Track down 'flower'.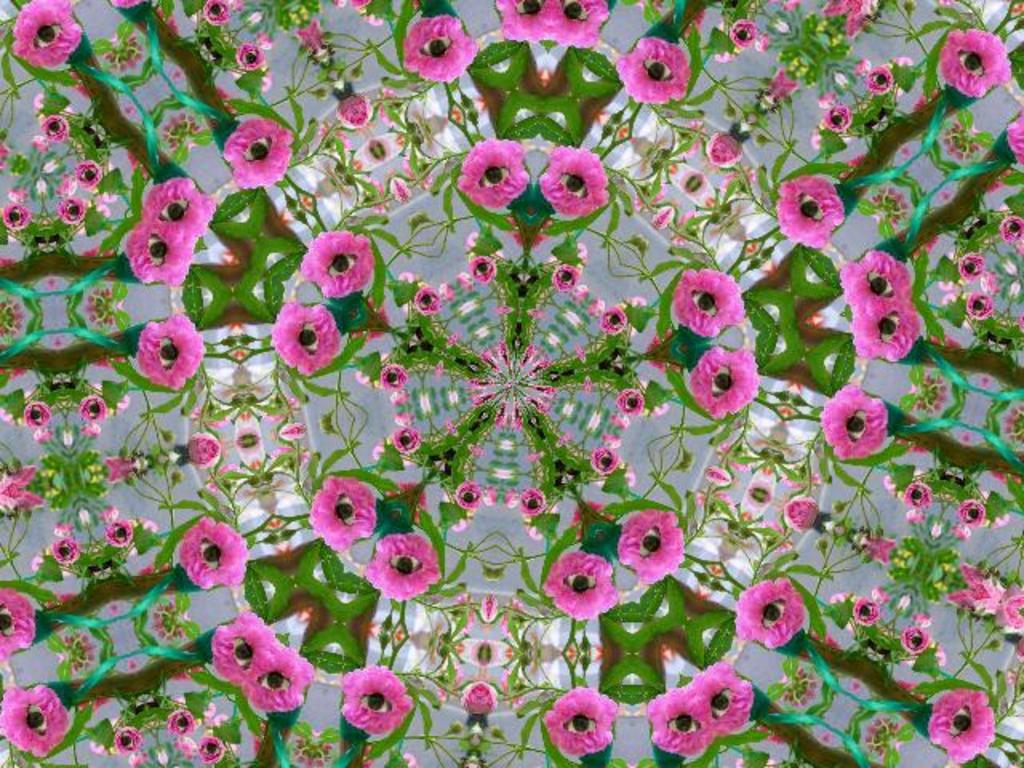
Tracked to x1=600, y1=514, x2=698, y2=608.
